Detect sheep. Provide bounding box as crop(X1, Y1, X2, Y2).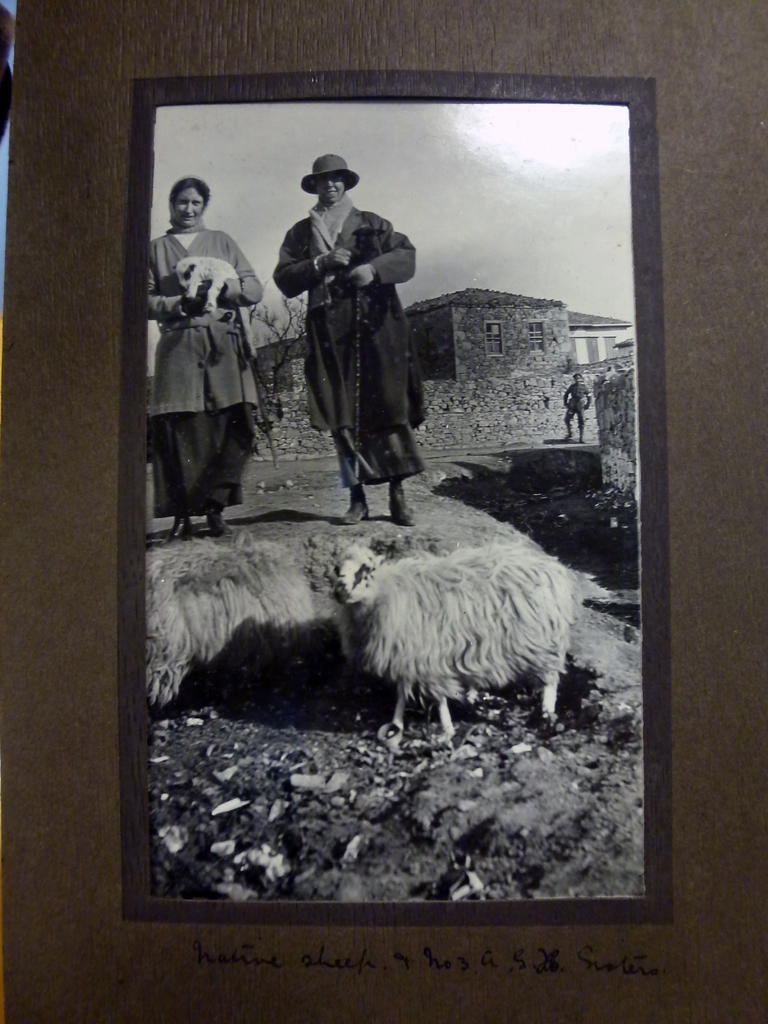
crop(310, 497, 581, 735).
